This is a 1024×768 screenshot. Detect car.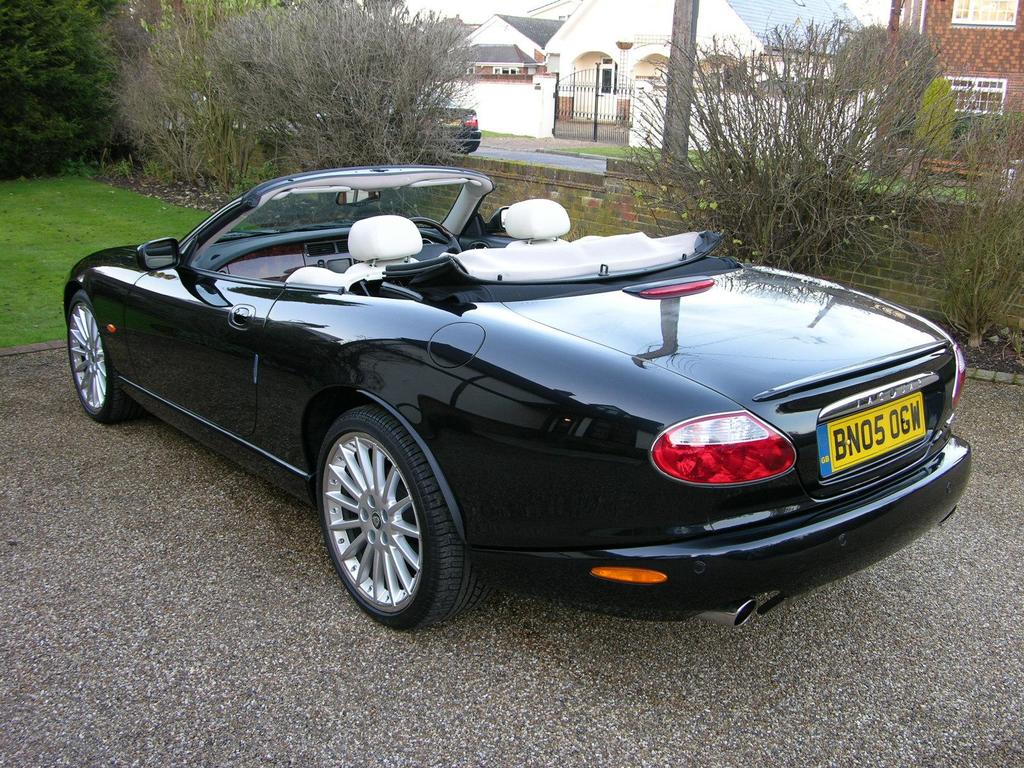
{"x1": 59, "y1": 168, "x2": 979, "y2": 627}.
